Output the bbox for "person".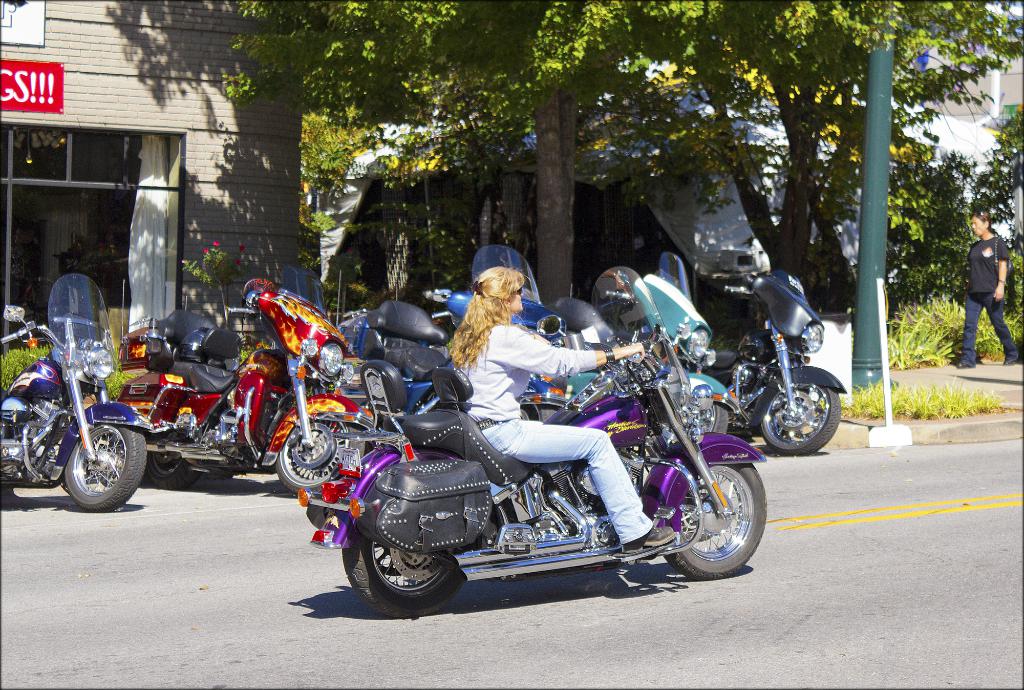
(x1=447, y1=263, x2=678, y2=554).
